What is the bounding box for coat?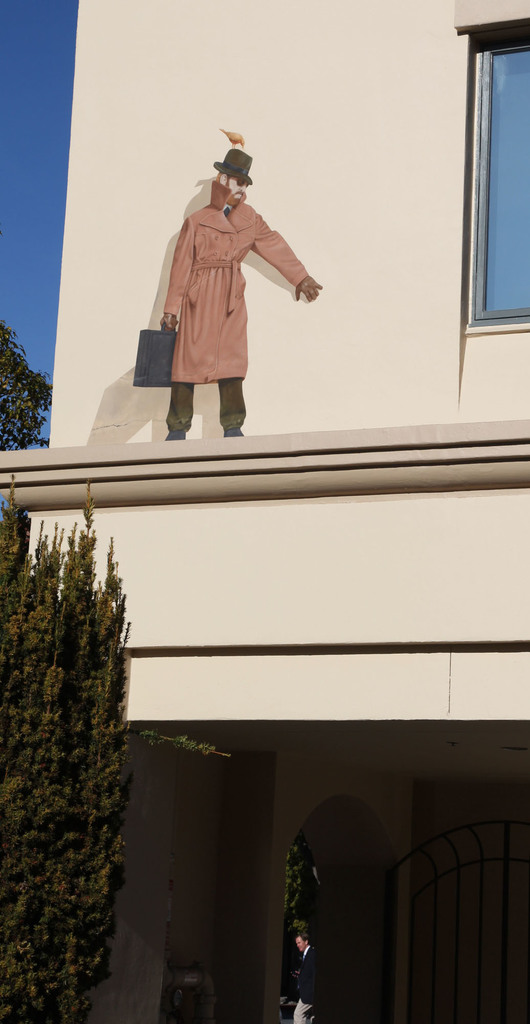
(left=144, top=162, right=303, bottom=383).
